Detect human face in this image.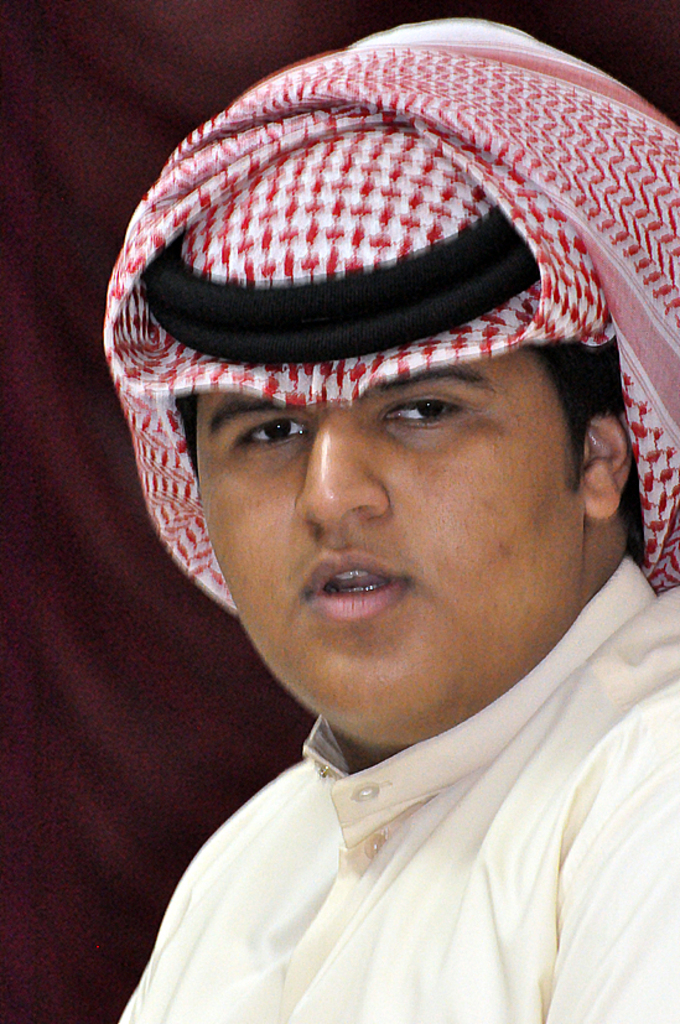
Detection: 190/350/586/729.
